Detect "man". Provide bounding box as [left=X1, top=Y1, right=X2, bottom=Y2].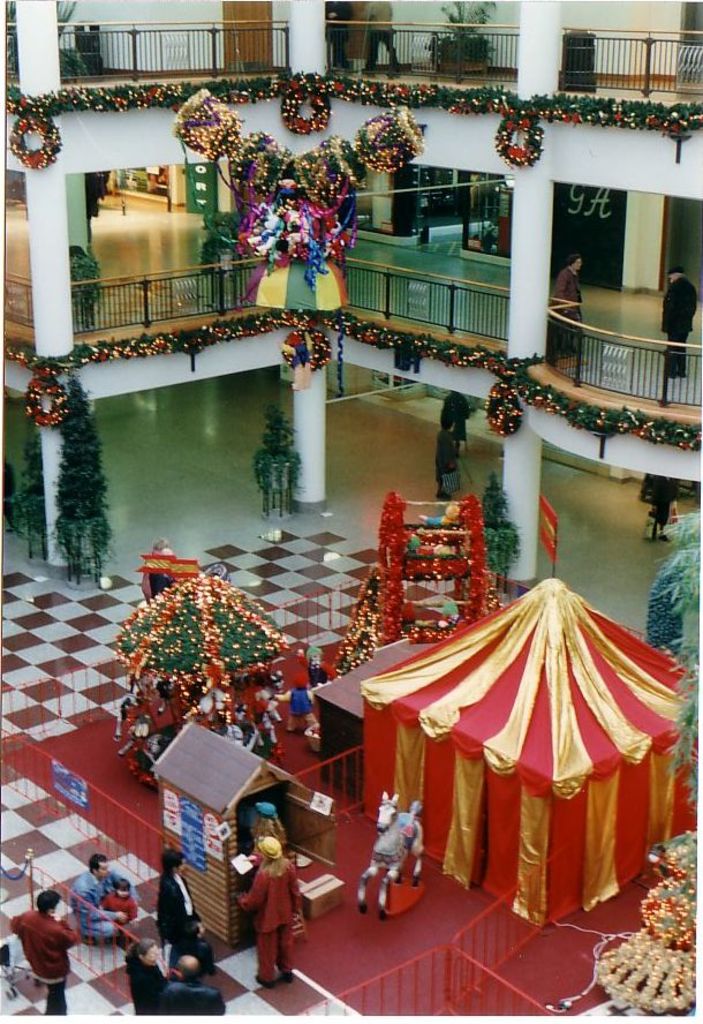
[left=13, top=888, right=88, bottom=1015].
